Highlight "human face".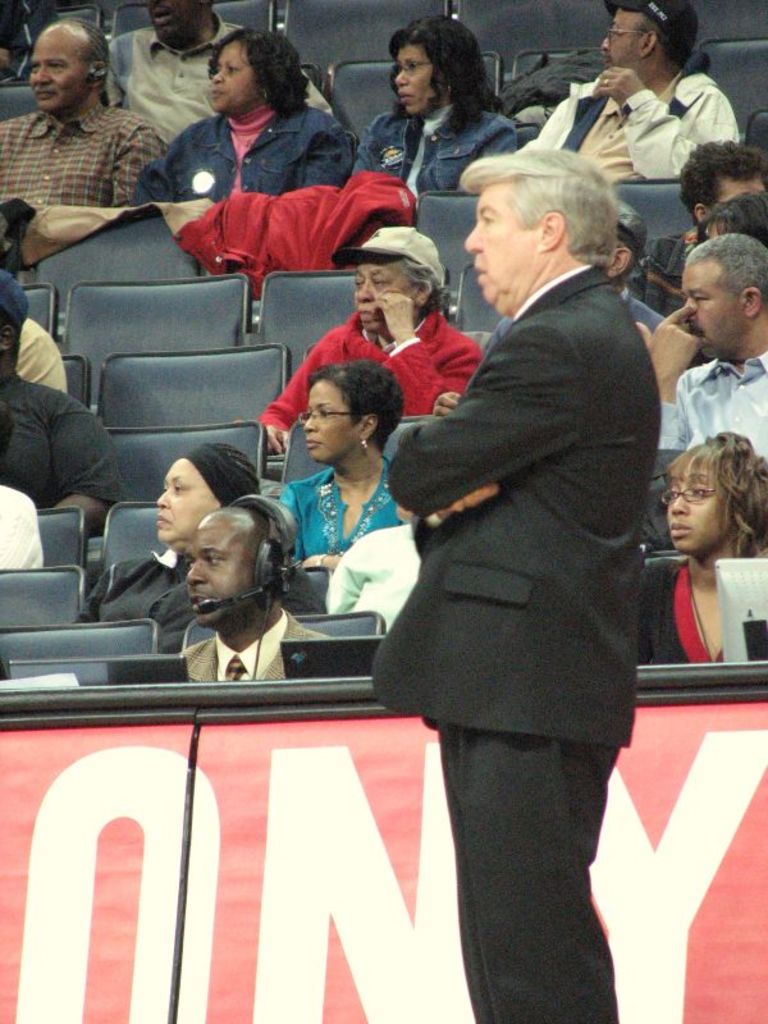
Highlighted region: pyautogui.locateOnScreen(291, 379, 358, 462).
